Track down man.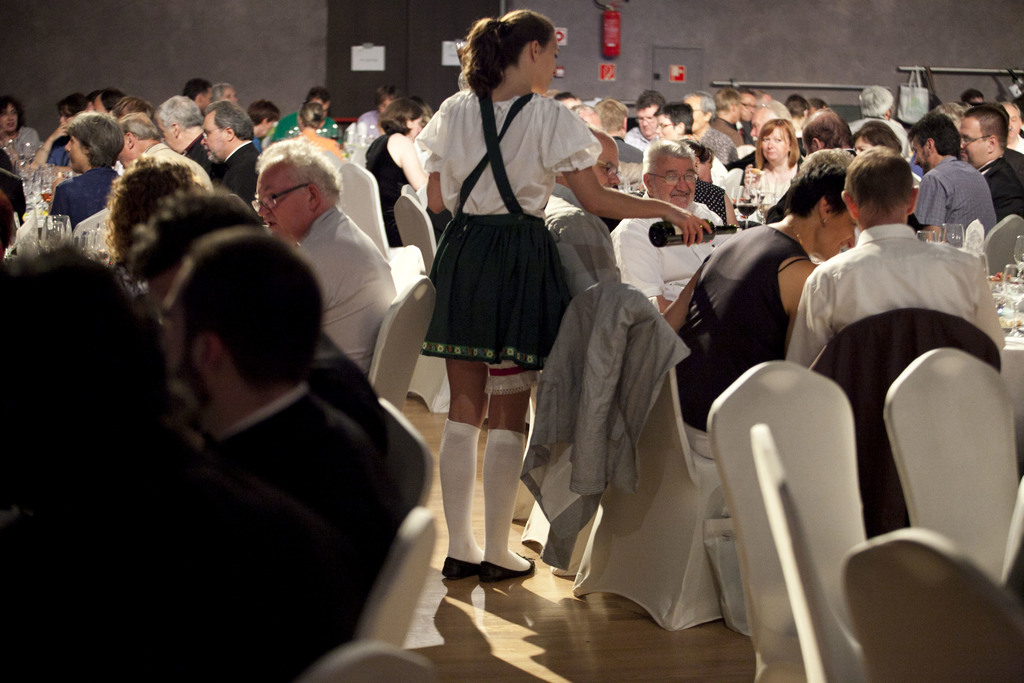
Tracked to BBox(805, 99, 858, 161).
